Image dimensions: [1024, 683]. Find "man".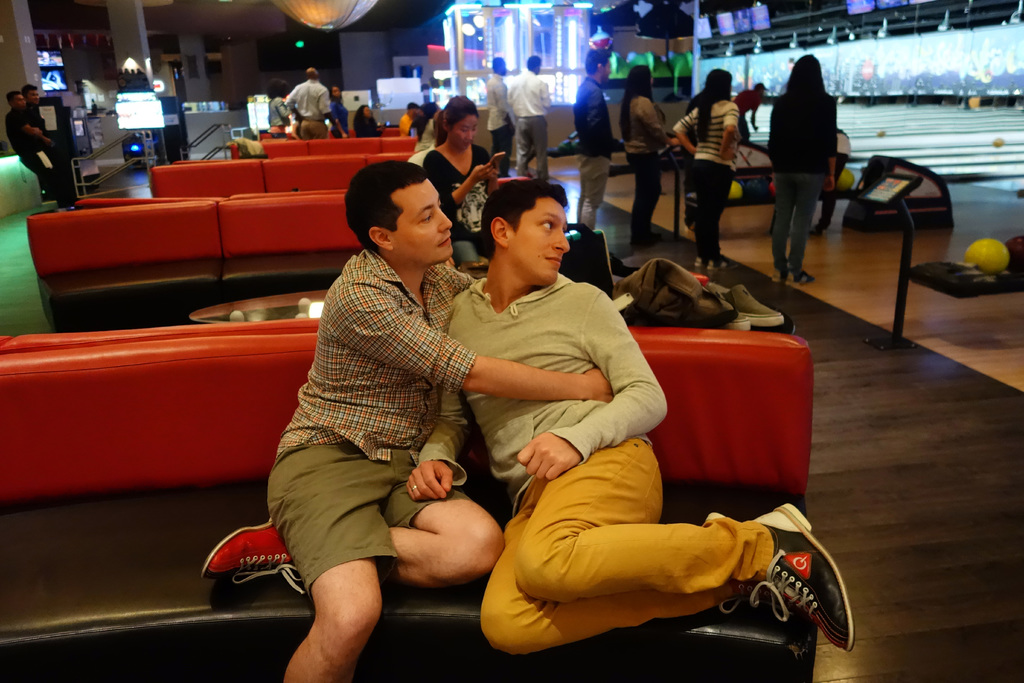
[282,68,330,136].
